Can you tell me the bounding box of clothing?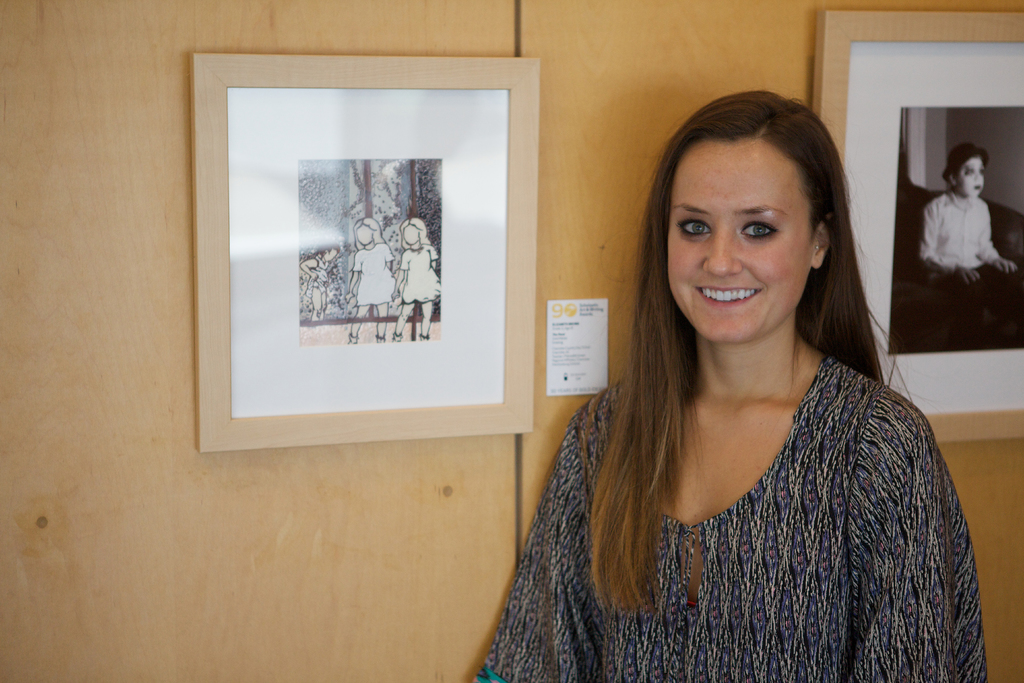
x1=917 y1=187 x2=1000 y2=277.
